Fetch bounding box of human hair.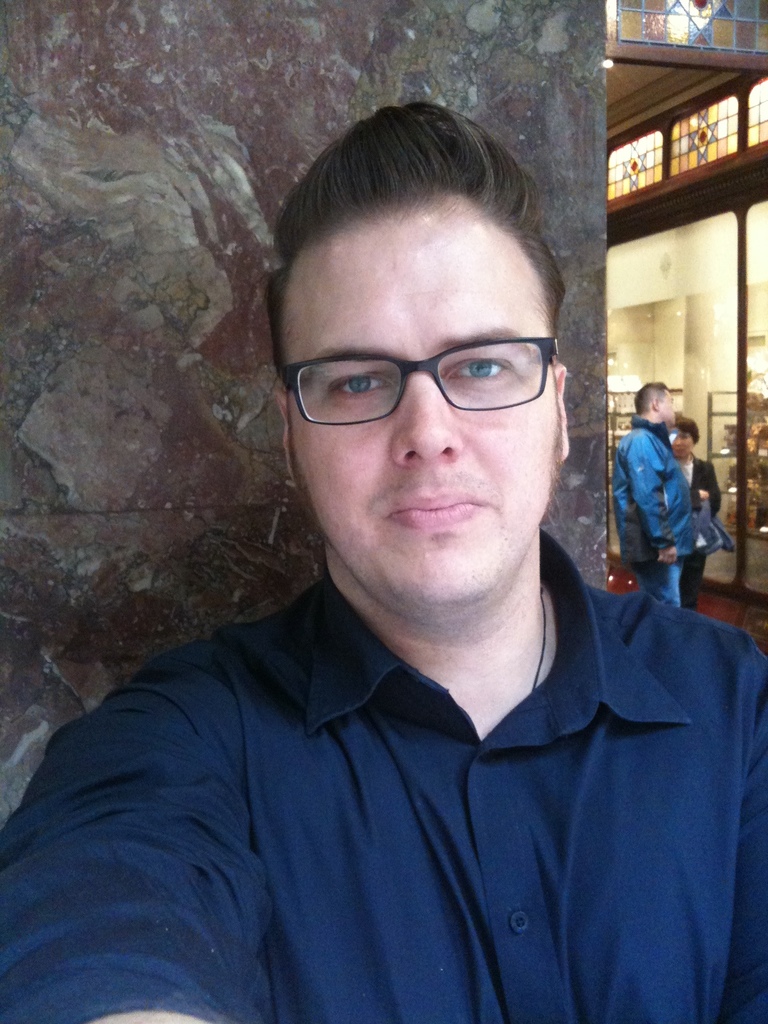
Bbox: bbox(639, 373, 677, 419).
